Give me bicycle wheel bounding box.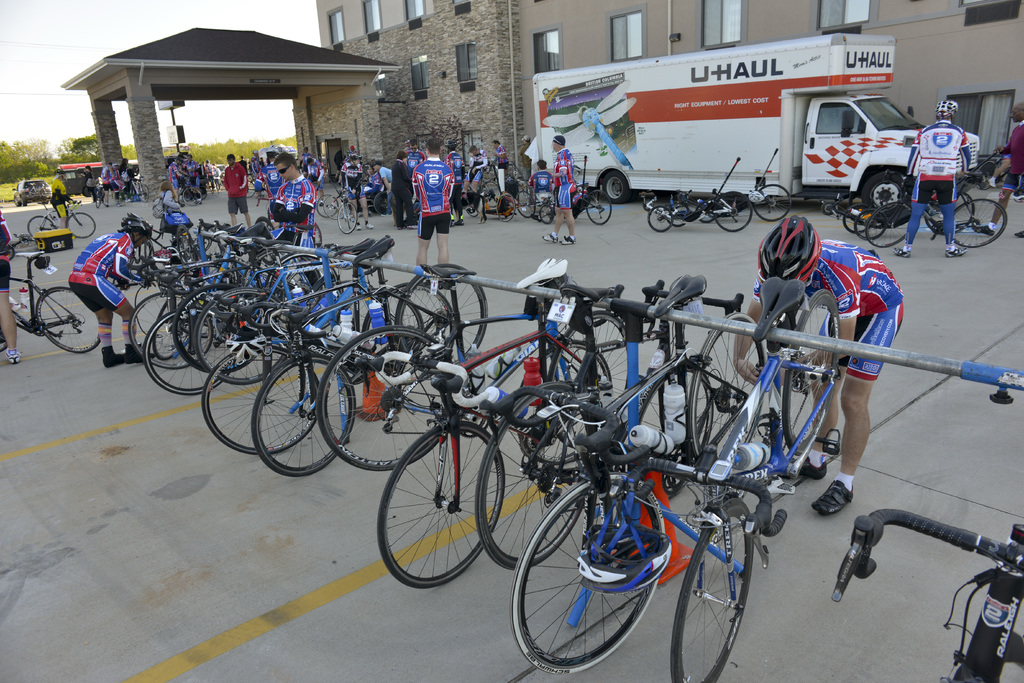
(x1=398, y1=266, x2=489, y2=366).
